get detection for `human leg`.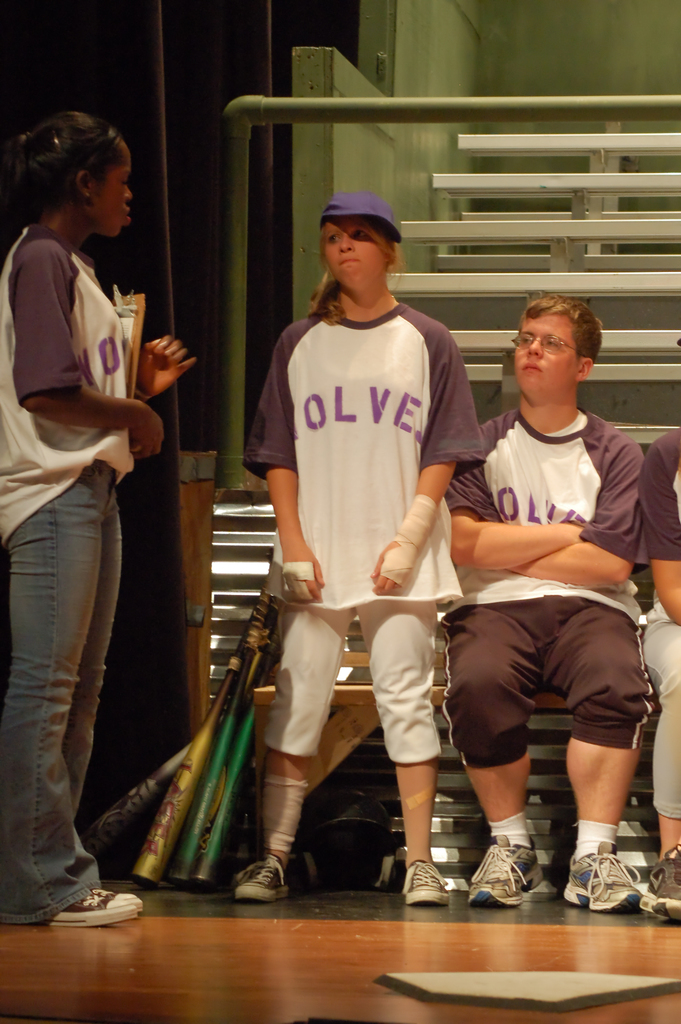
Detection: l=63, t=476, r=124, b=817.
